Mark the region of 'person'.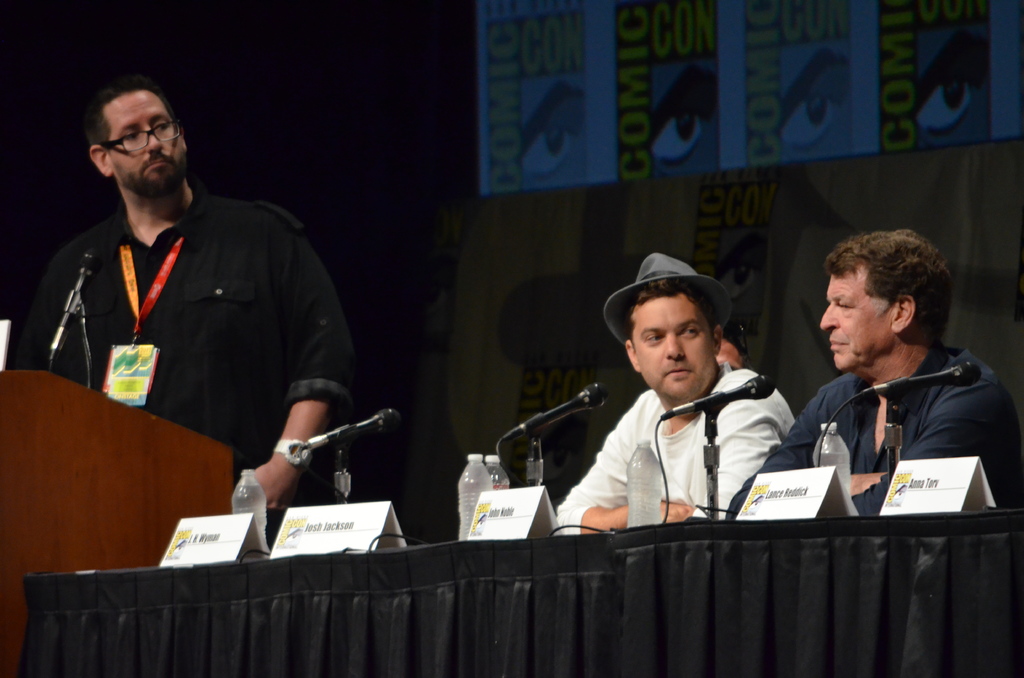
Region: crop(40, 60, 358, 559).
